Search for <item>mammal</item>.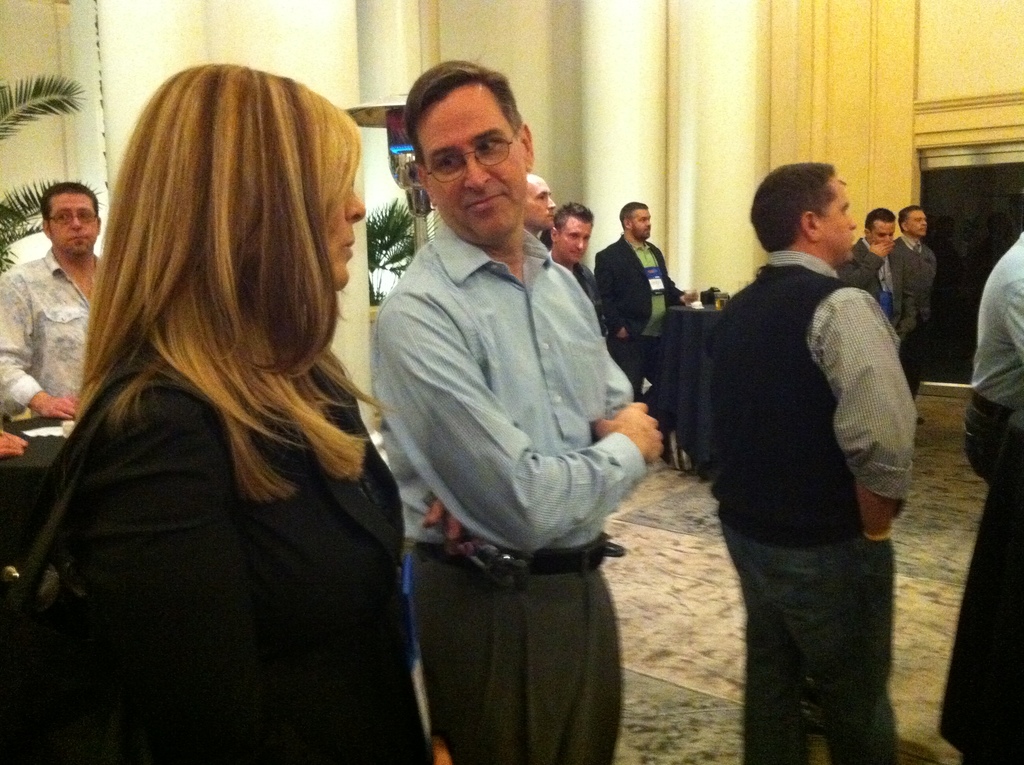
Found at x1=712, y1=158, x2=920, y2=764.
